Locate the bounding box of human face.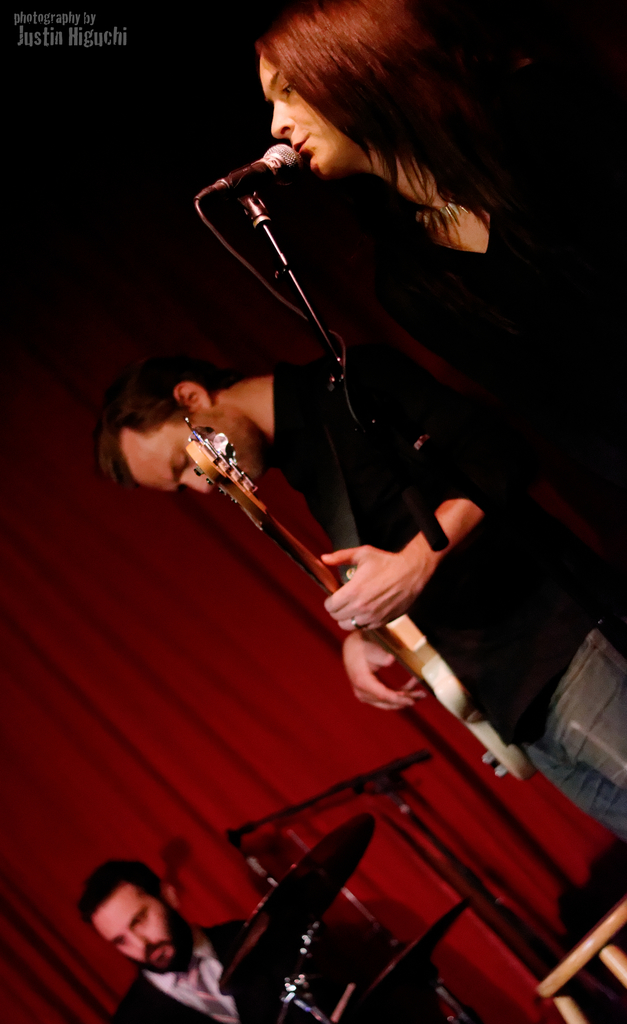
Bounding box: <box>260,63,353,175</box>.
